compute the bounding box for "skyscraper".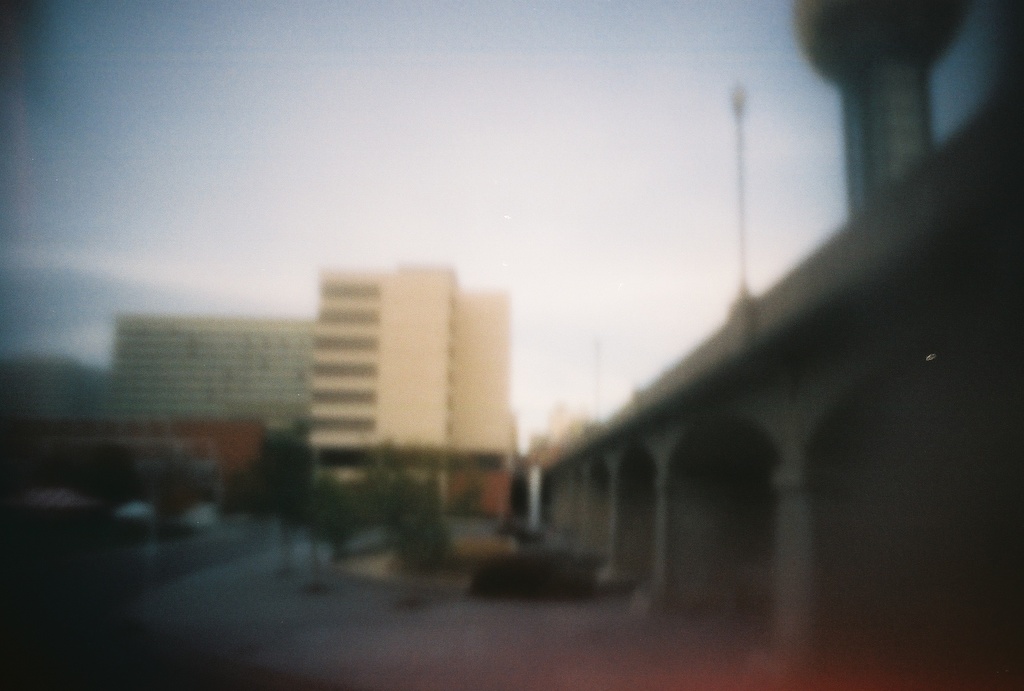
<box>308,260,513,518</box>.
